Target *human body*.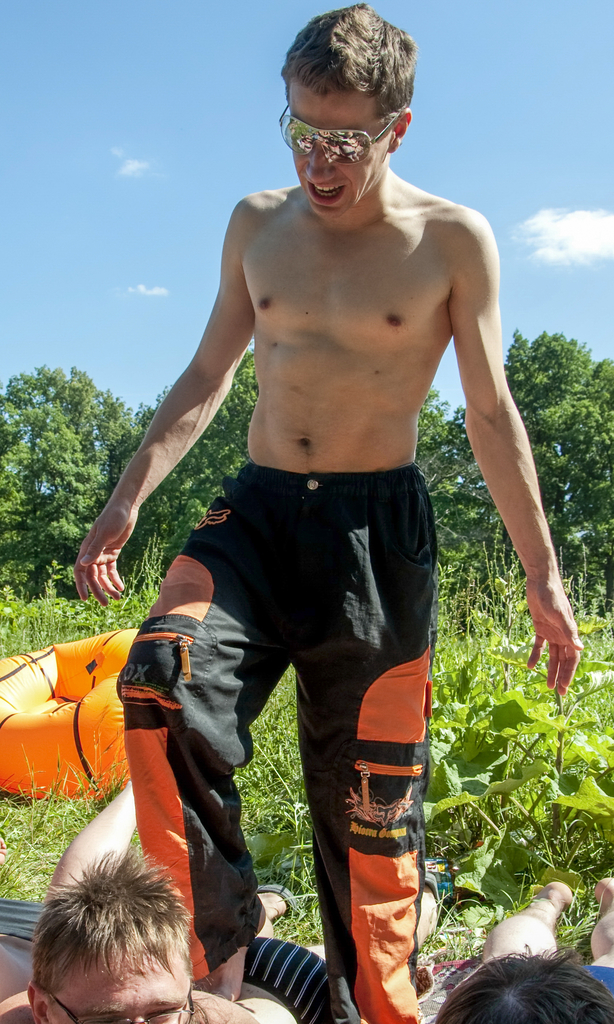
Target region: select_region(0, 869, 445, 1023).
